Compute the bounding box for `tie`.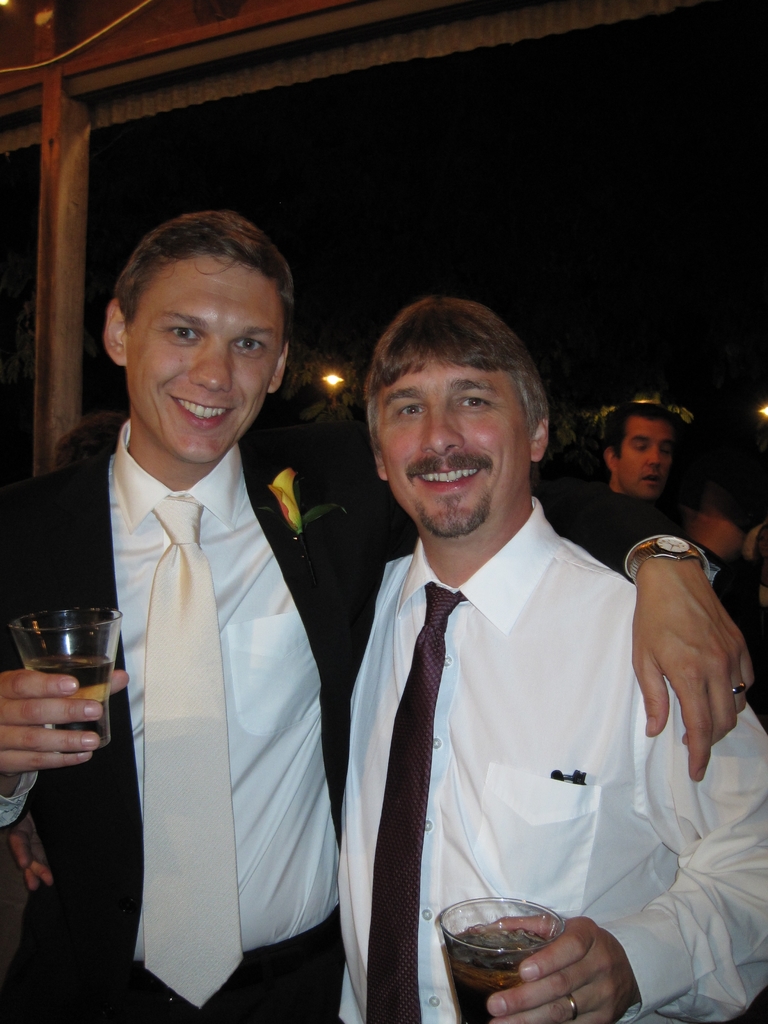
{"left": 145, "top": 491, "right": 244, "bottom": 1012}.
